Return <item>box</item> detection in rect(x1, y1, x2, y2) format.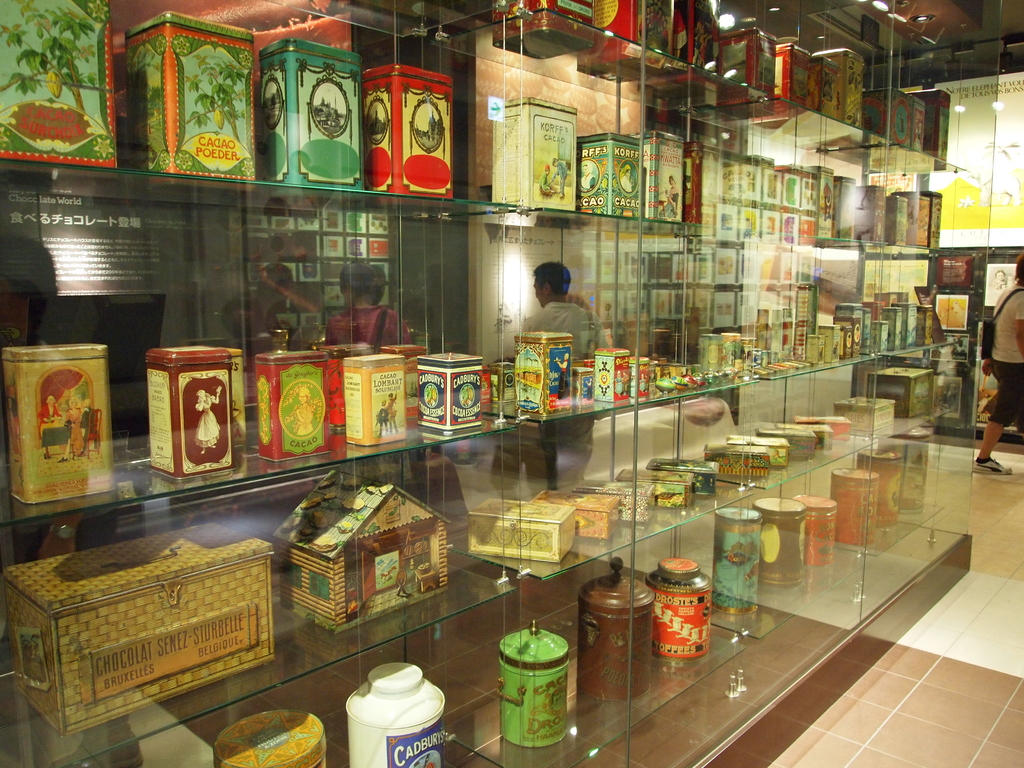
rect(624, 460, 694, 512).
